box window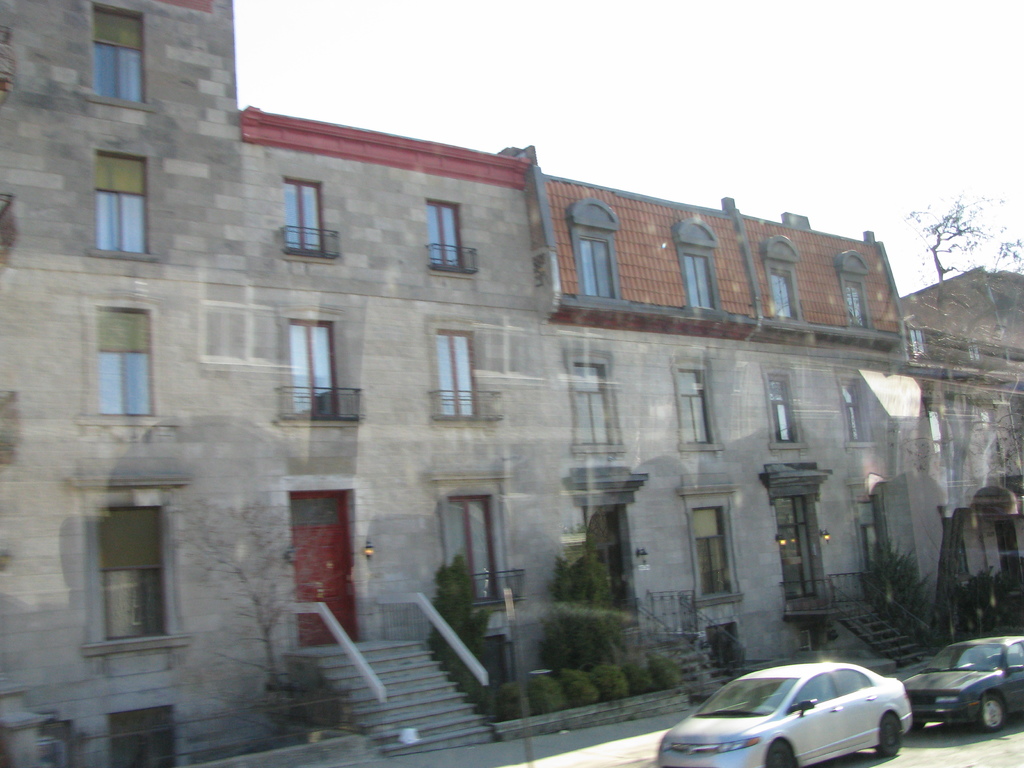
94, 511, 171, 636
